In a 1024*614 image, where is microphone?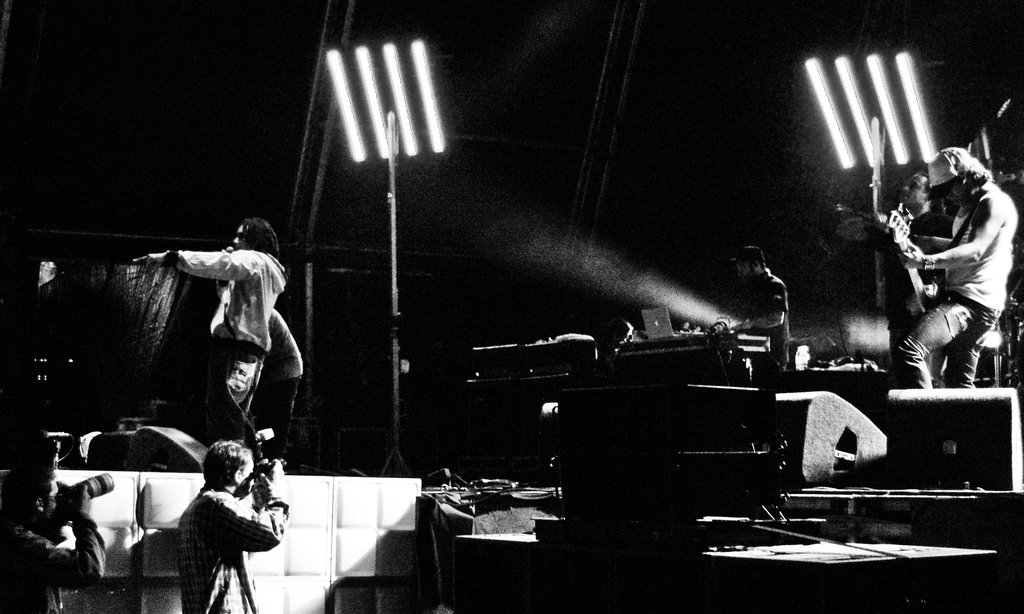
[left=223, top=247, right=236, bottom=286].
